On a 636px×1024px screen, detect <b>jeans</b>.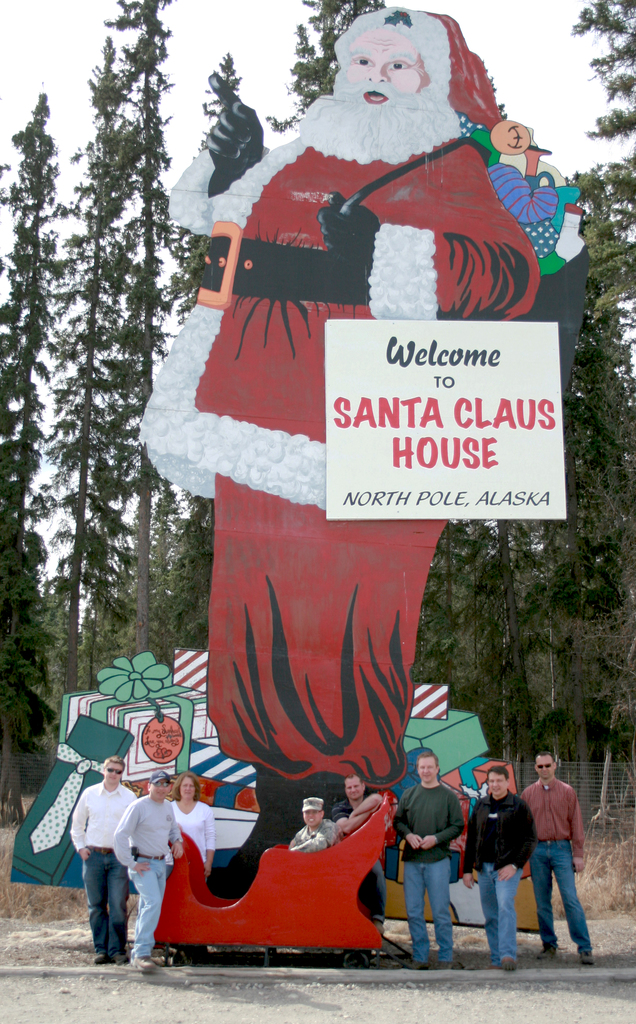
bbox=(482, 854, 524, 966).
